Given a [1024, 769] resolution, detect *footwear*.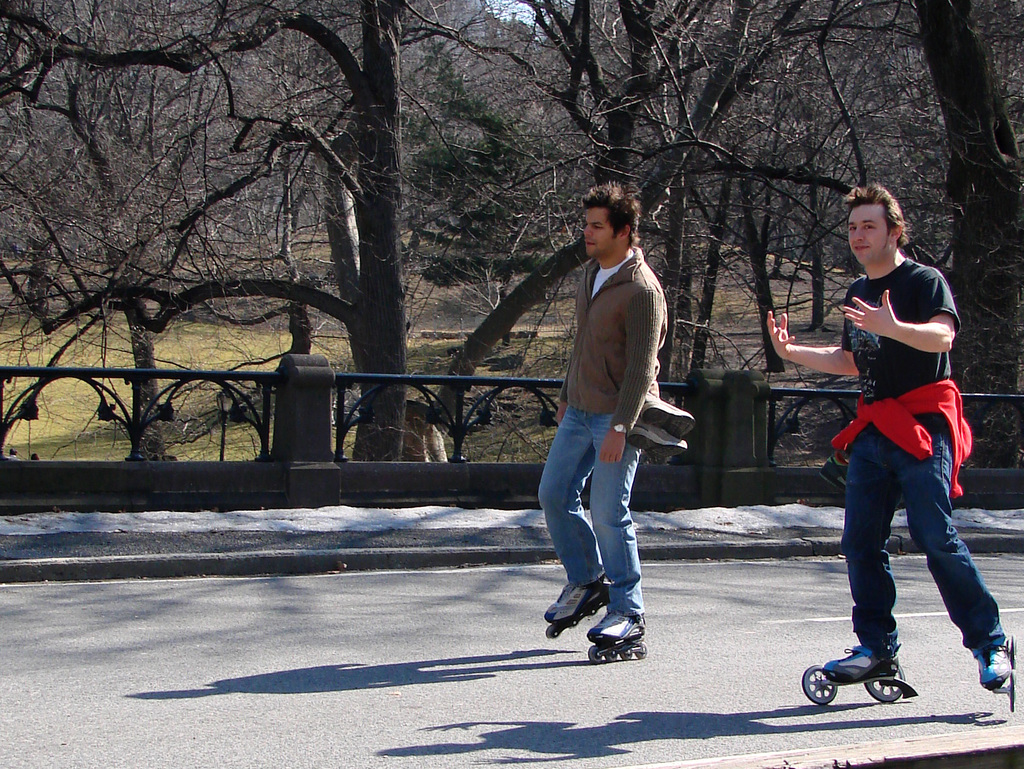
detection(541, 569, 611, 622).
